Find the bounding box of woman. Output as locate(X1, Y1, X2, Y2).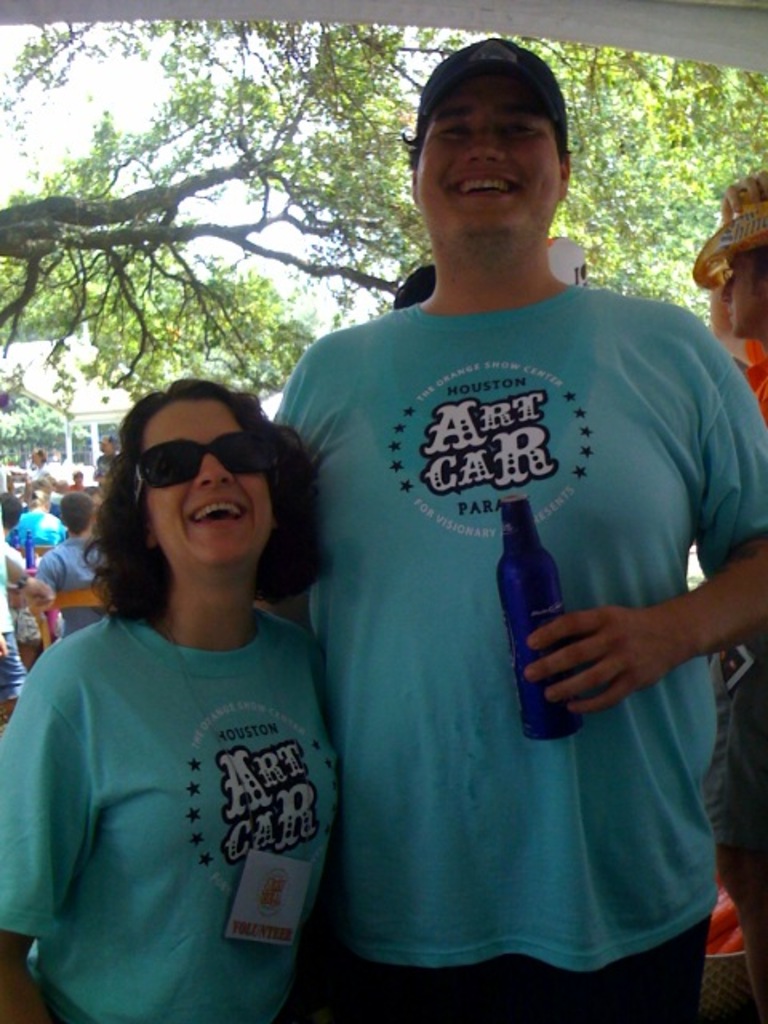
locate(0, 310, 371, 1023).
